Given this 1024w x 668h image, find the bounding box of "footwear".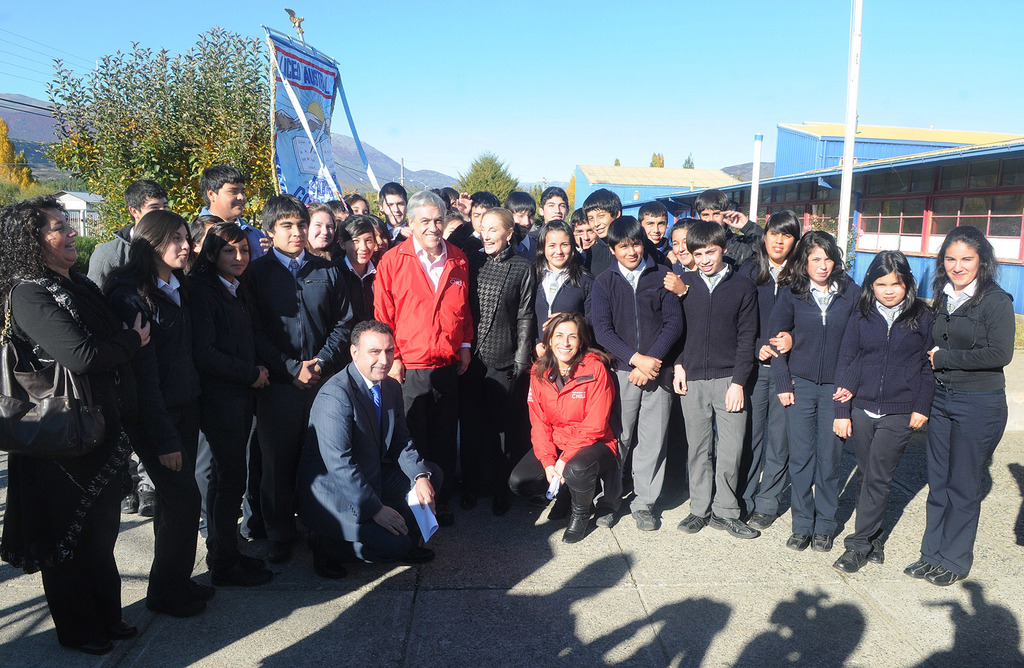
(673,511,703,538).
